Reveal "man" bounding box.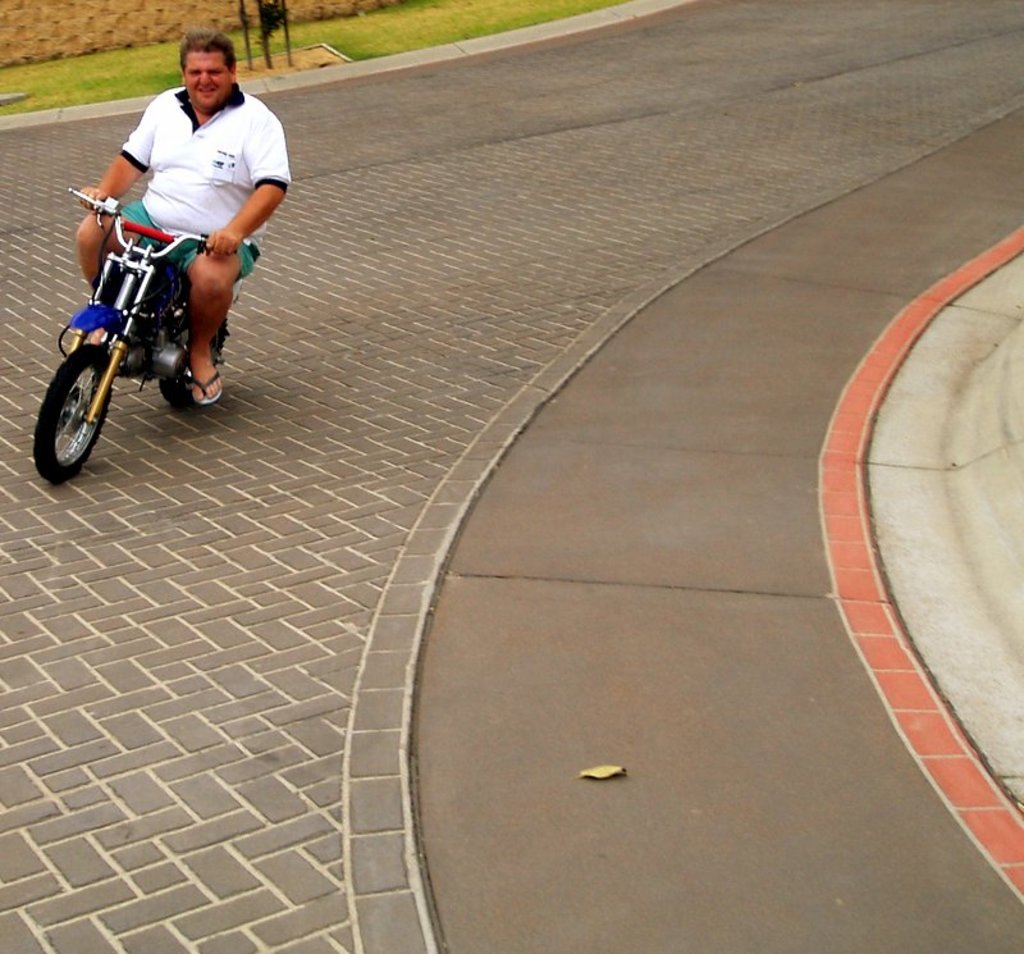
Revealed: 84:59:289:350.
